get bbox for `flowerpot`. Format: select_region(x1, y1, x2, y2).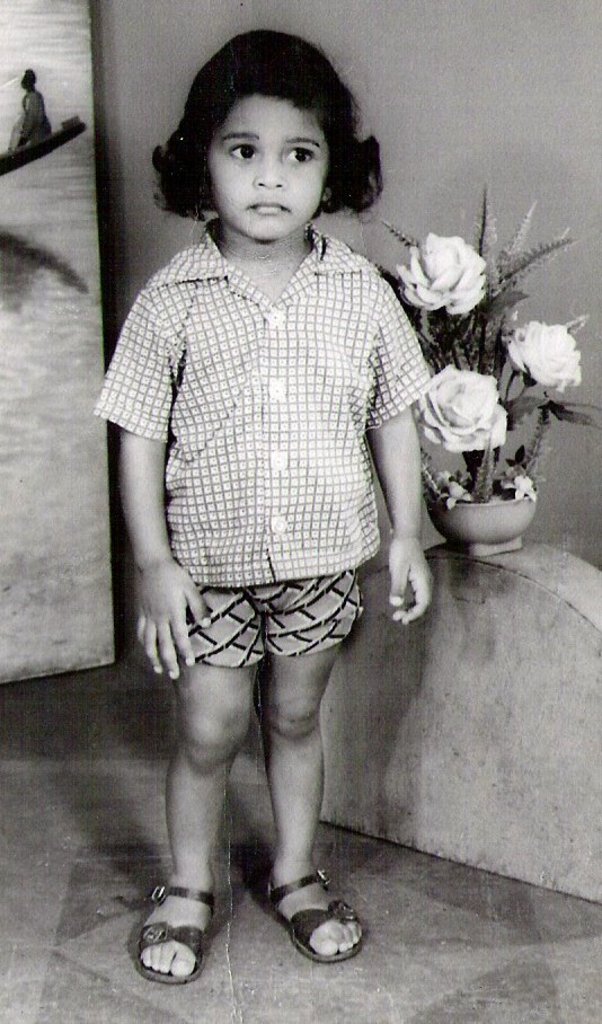
select_region(454, 459, 546, 531).
